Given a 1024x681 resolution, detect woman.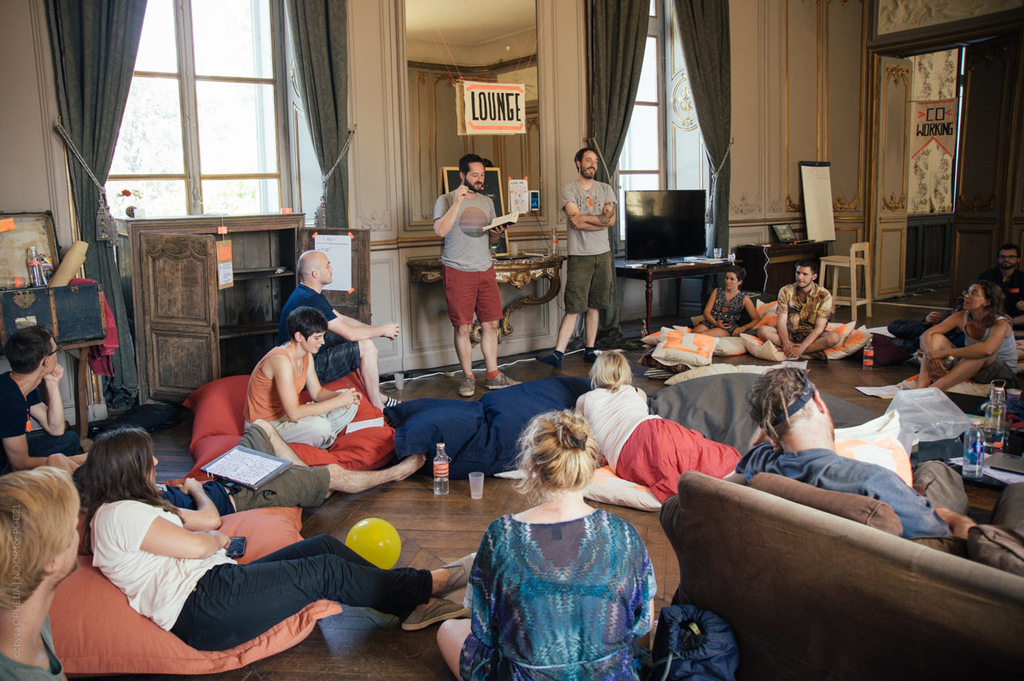
region(75, 421, 482, 655).
